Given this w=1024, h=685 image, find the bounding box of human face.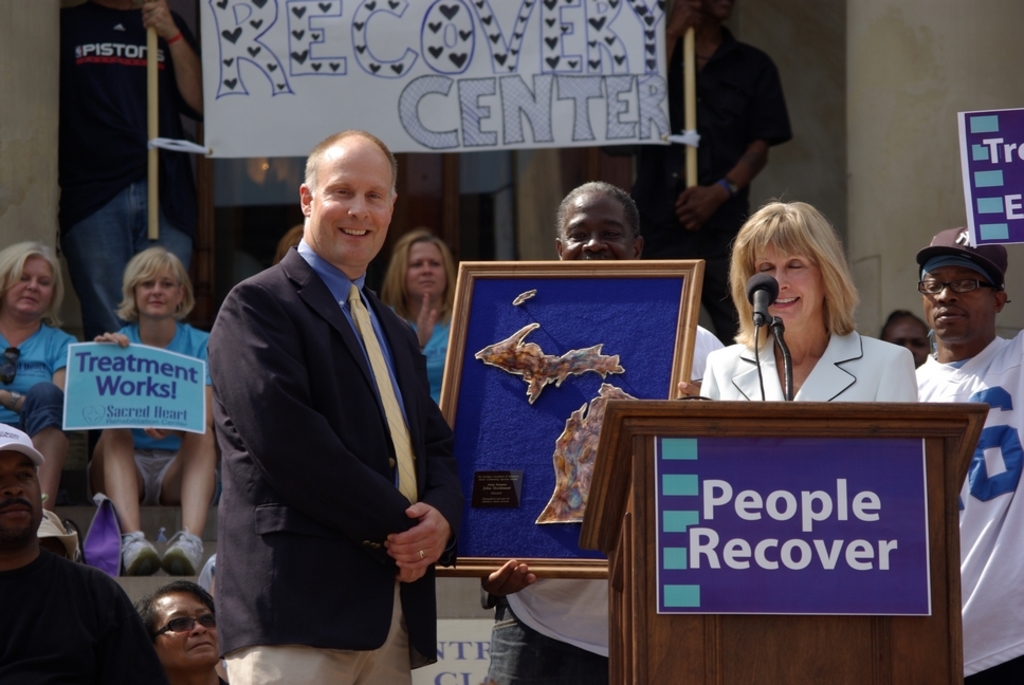
BBox(0, 448, 42, 544).
